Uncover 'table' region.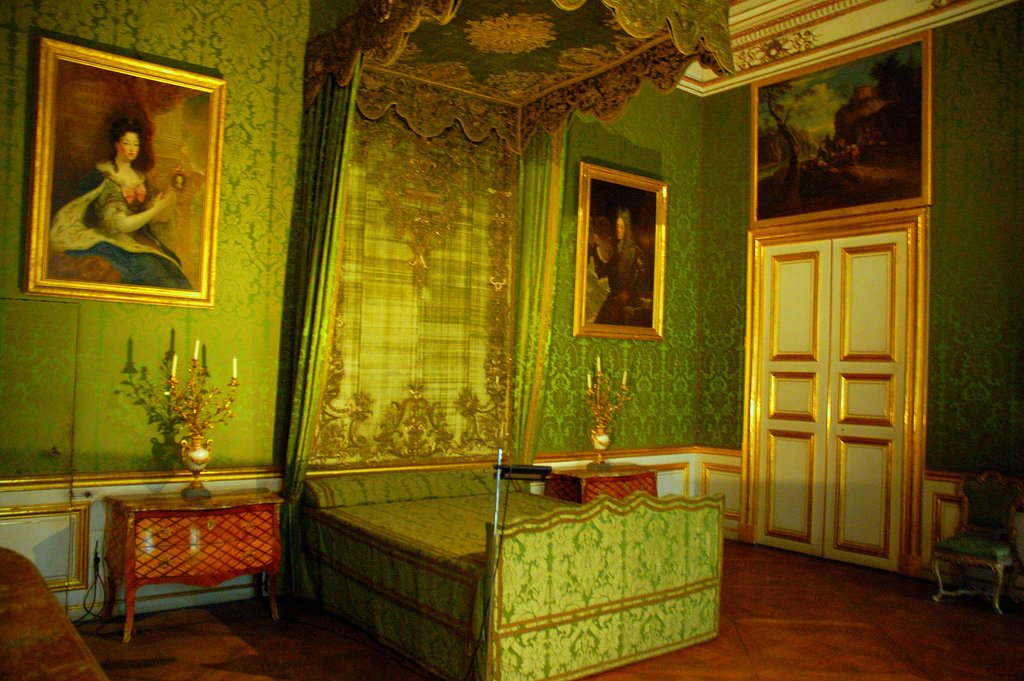
Uncovered: (left=61, top=493, right=288, bottom=641).
